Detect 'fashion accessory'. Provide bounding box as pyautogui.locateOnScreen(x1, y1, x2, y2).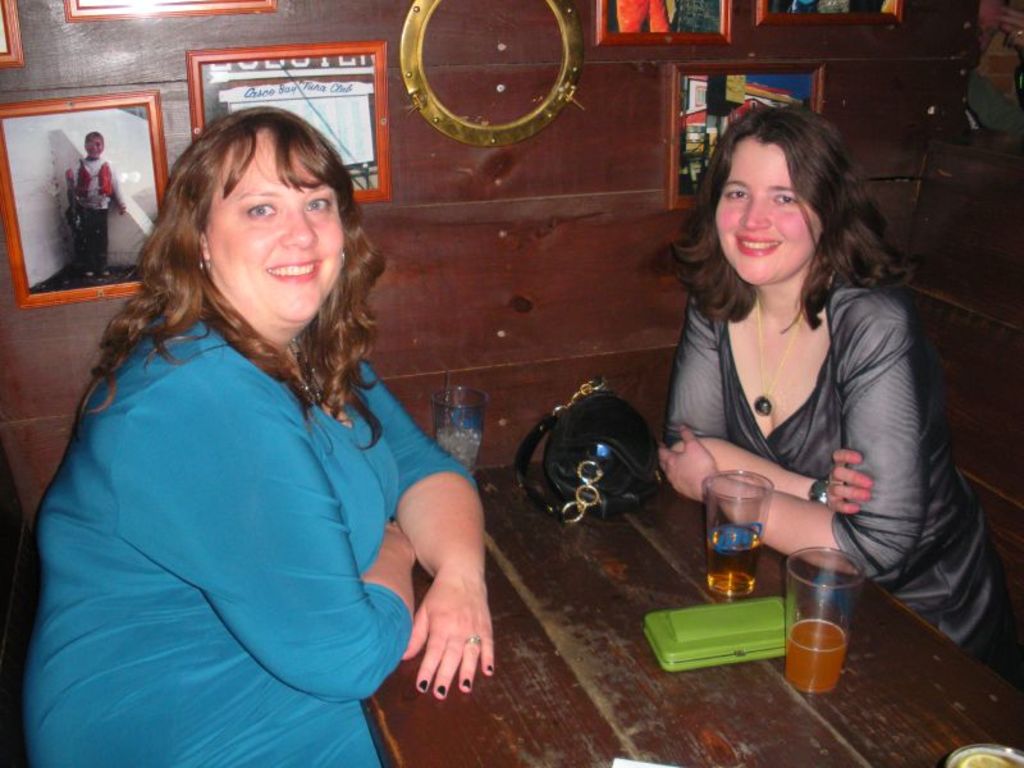
pyautogui.locateOnScreen(809, 477, 831, 513).
